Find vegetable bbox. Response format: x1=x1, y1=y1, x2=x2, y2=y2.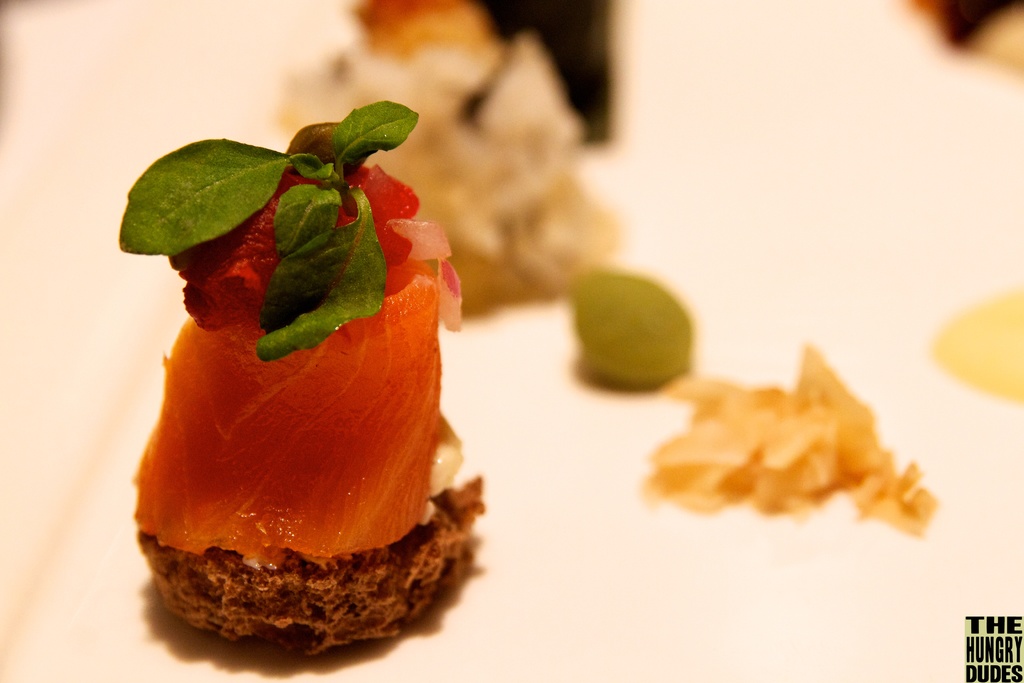
x1=127, y1=263, x2=442, y2=557.
